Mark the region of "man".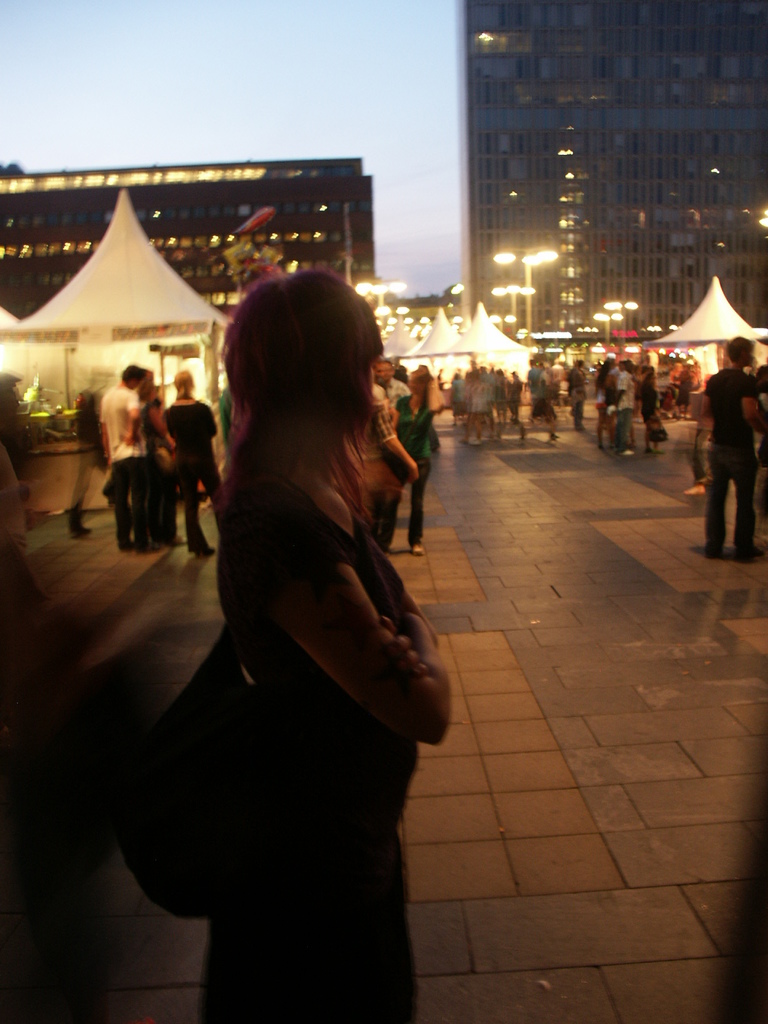
Region: [697, 332, 765, 561].
